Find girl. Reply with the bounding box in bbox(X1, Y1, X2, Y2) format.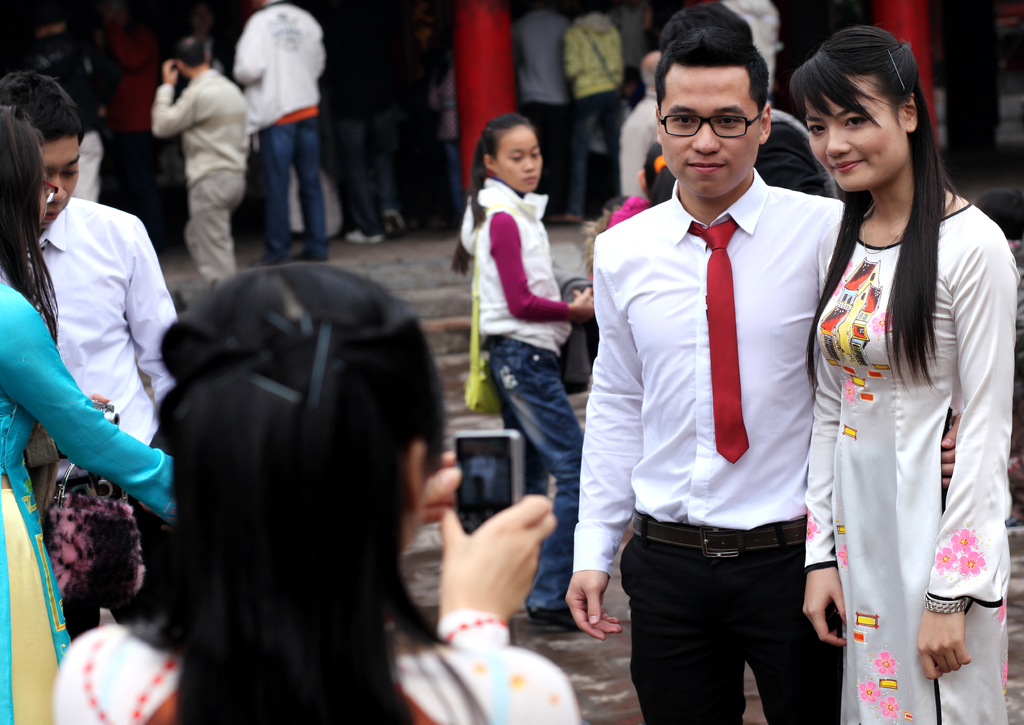
bbox(458, 106, 605, 626).
